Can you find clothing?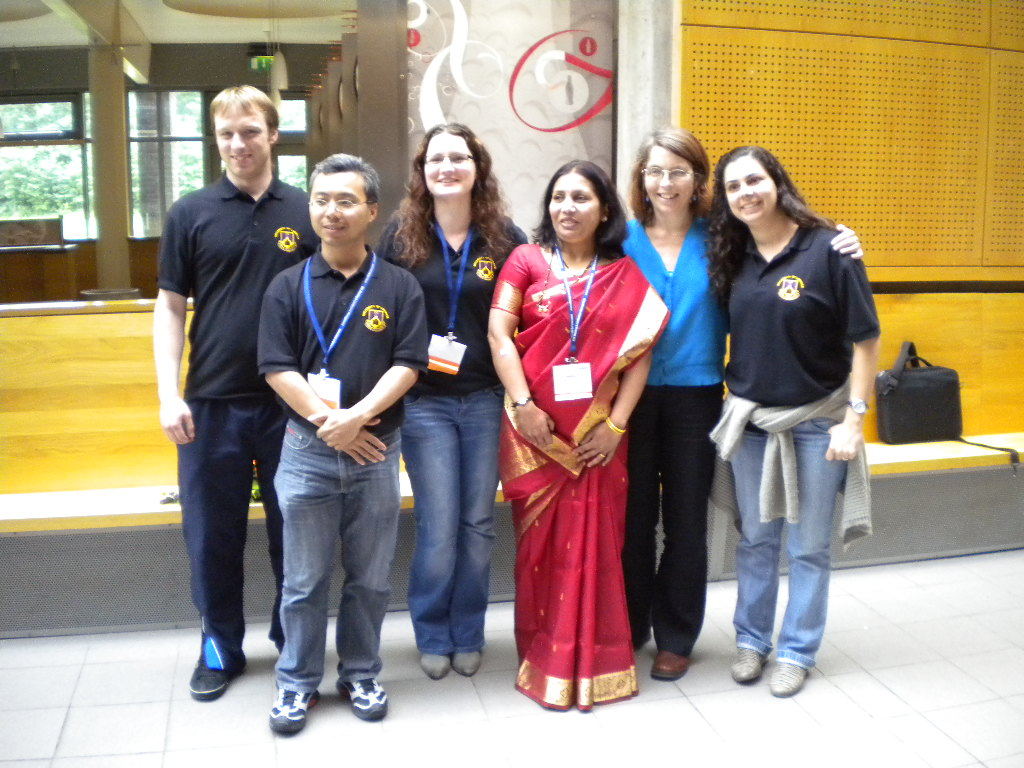
Yes, bounding box: 153, 171, 327, 667.
